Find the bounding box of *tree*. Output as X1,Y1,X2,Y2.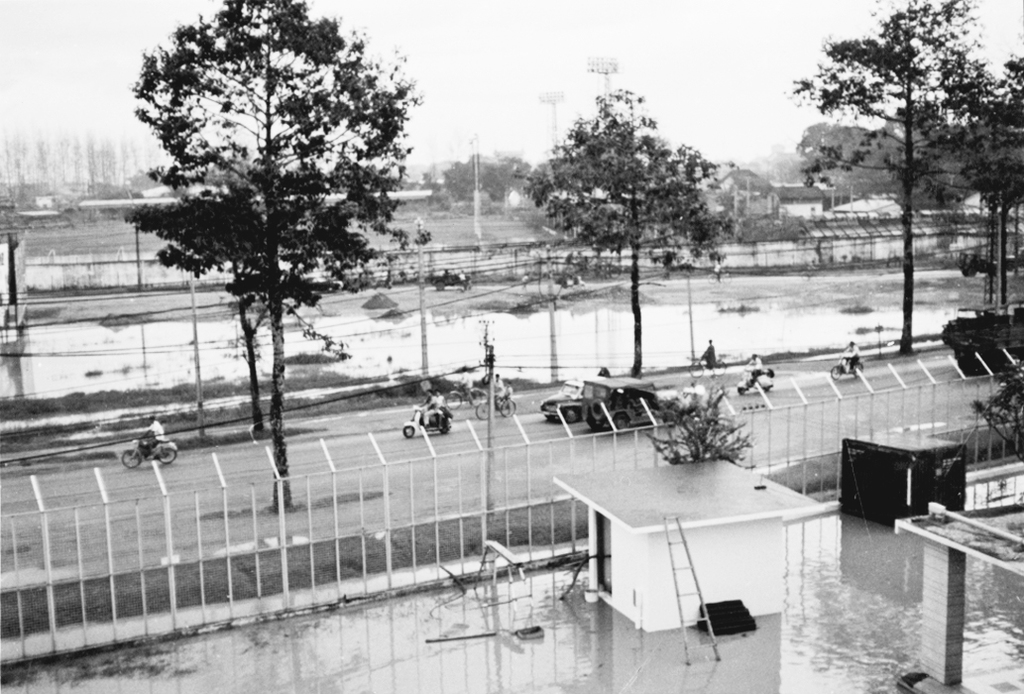
945,37,1023,313.
